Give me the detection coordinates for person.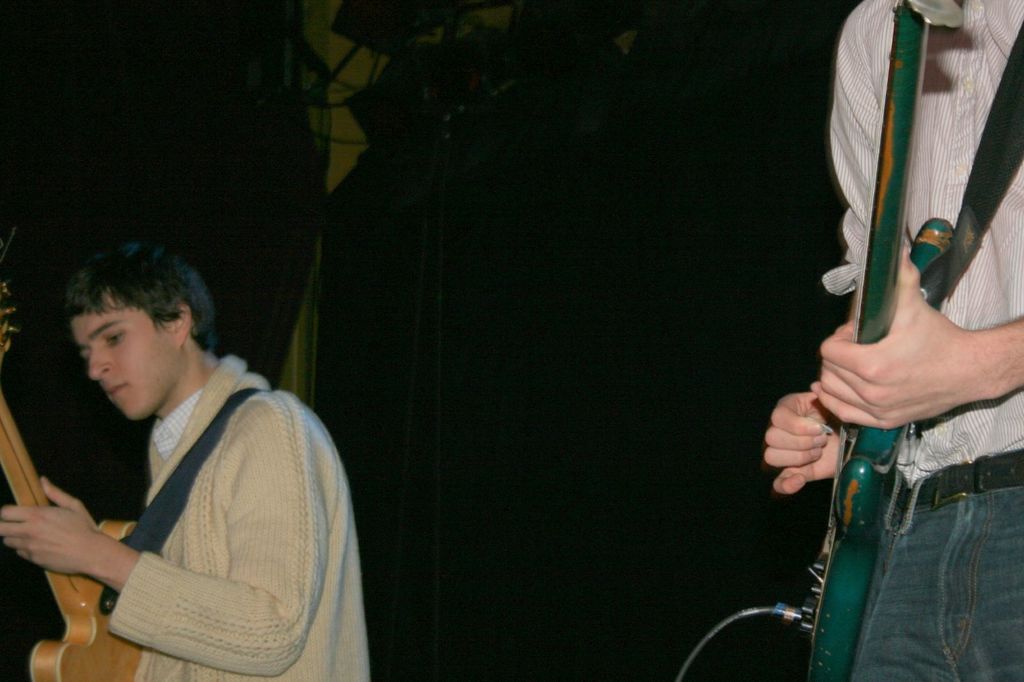
pyautogui.locateOnScreen(761, 0, 1023, 681).
